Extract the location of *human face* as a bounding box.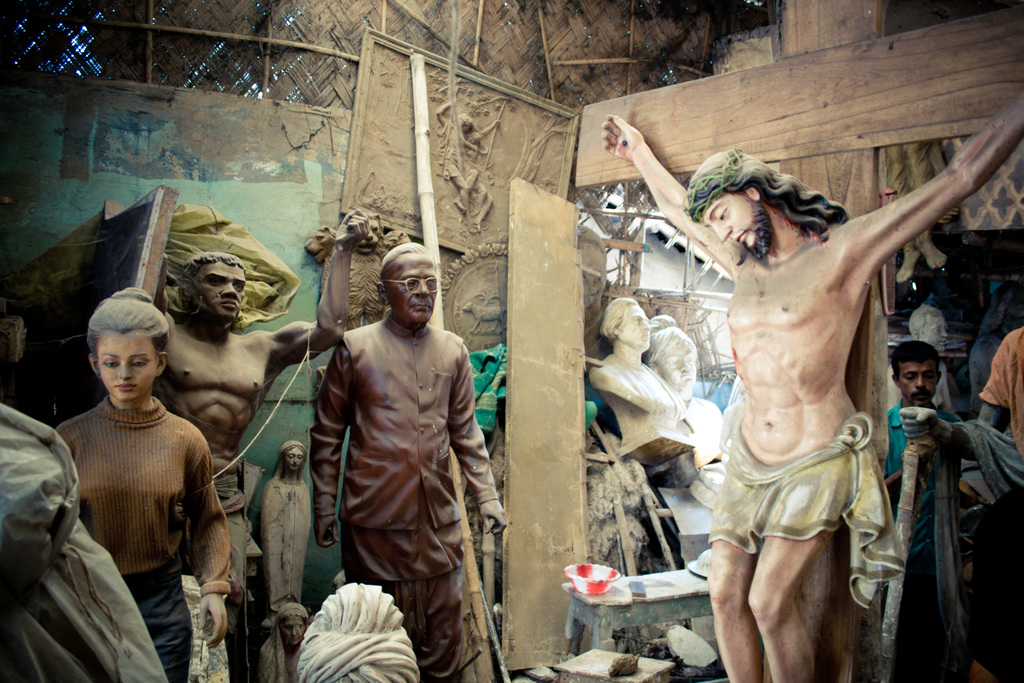
x1=281, y1=609, x2=312, y2=653.
